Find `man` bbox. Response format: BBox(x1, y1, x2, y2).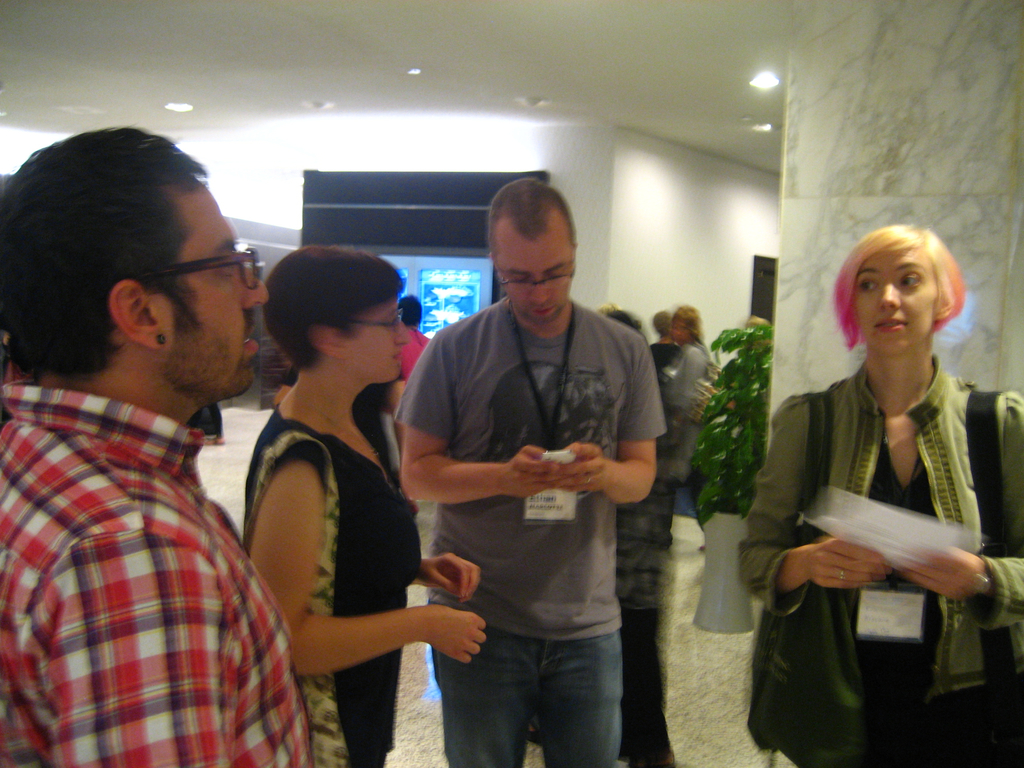
BBox(650, 309, 681, 381).
